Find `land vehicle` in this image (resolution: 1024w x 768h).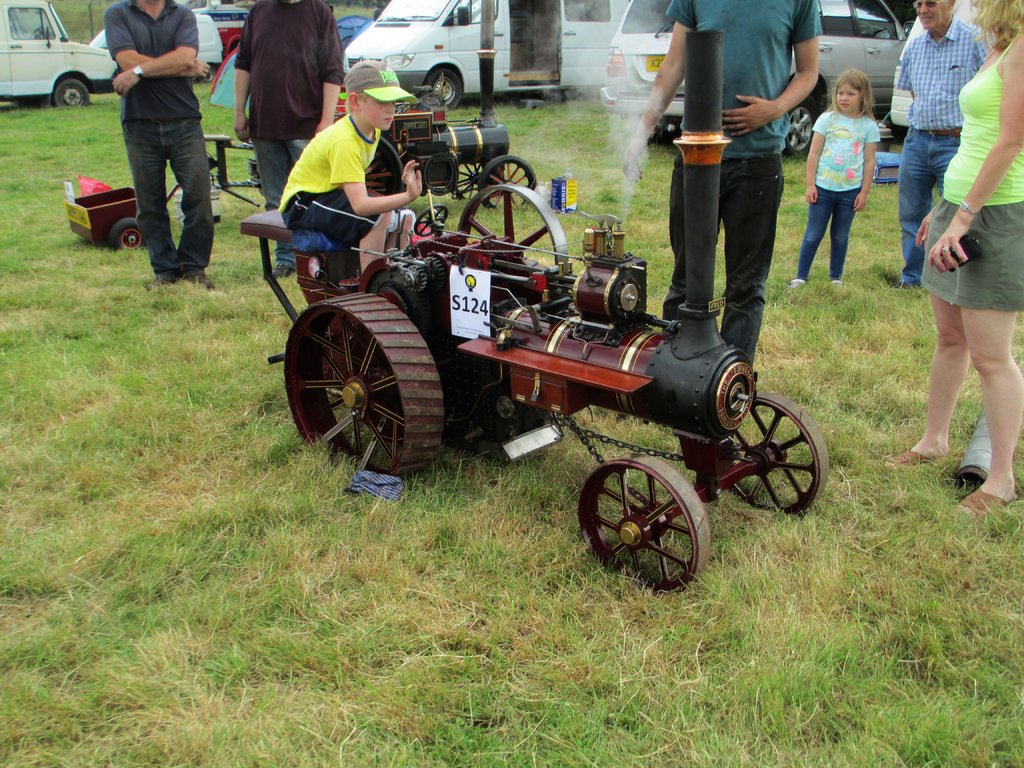
[265, 161, 811, 594].
